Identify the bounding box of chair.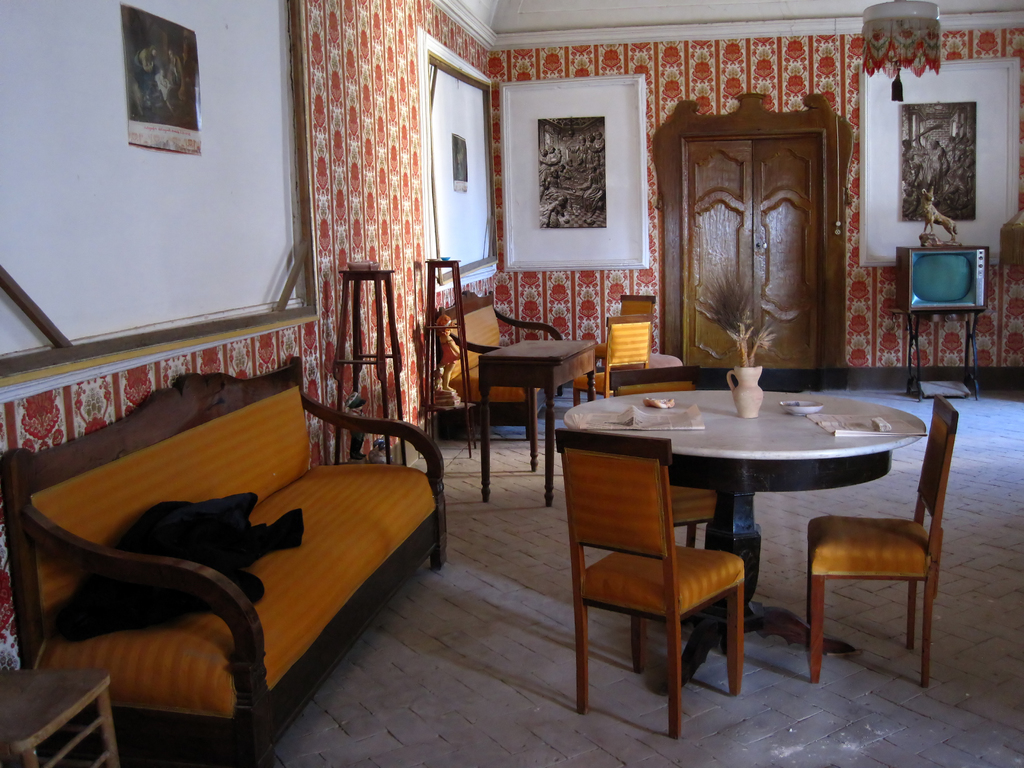
region(574, 315, 657, 399).
